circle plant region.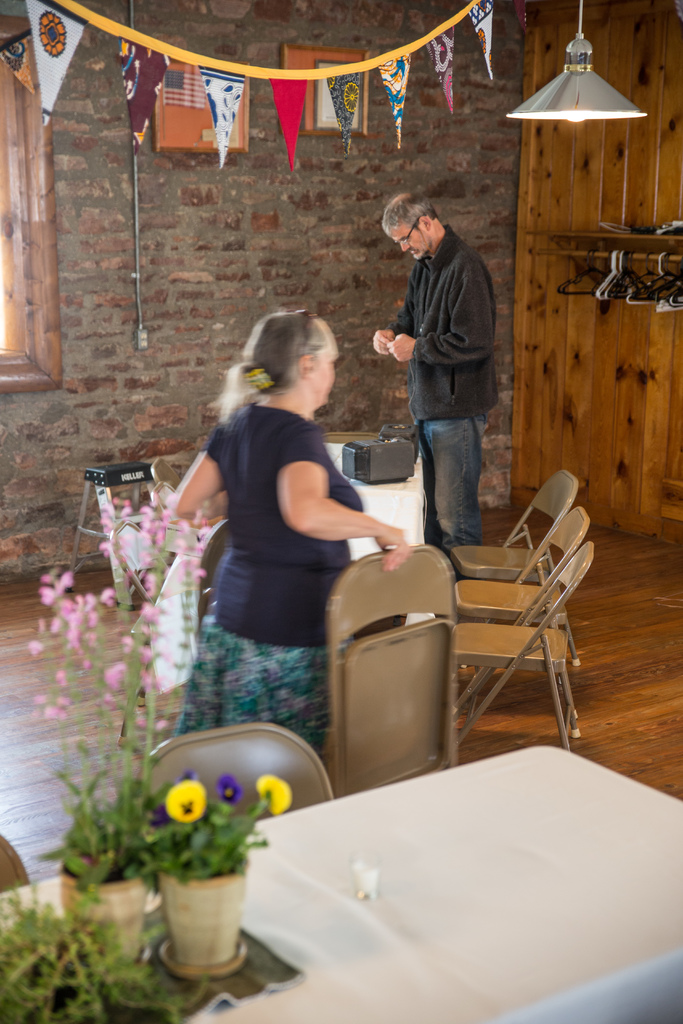
Region: x1=136 y1=777 x2=290 y2=972.
